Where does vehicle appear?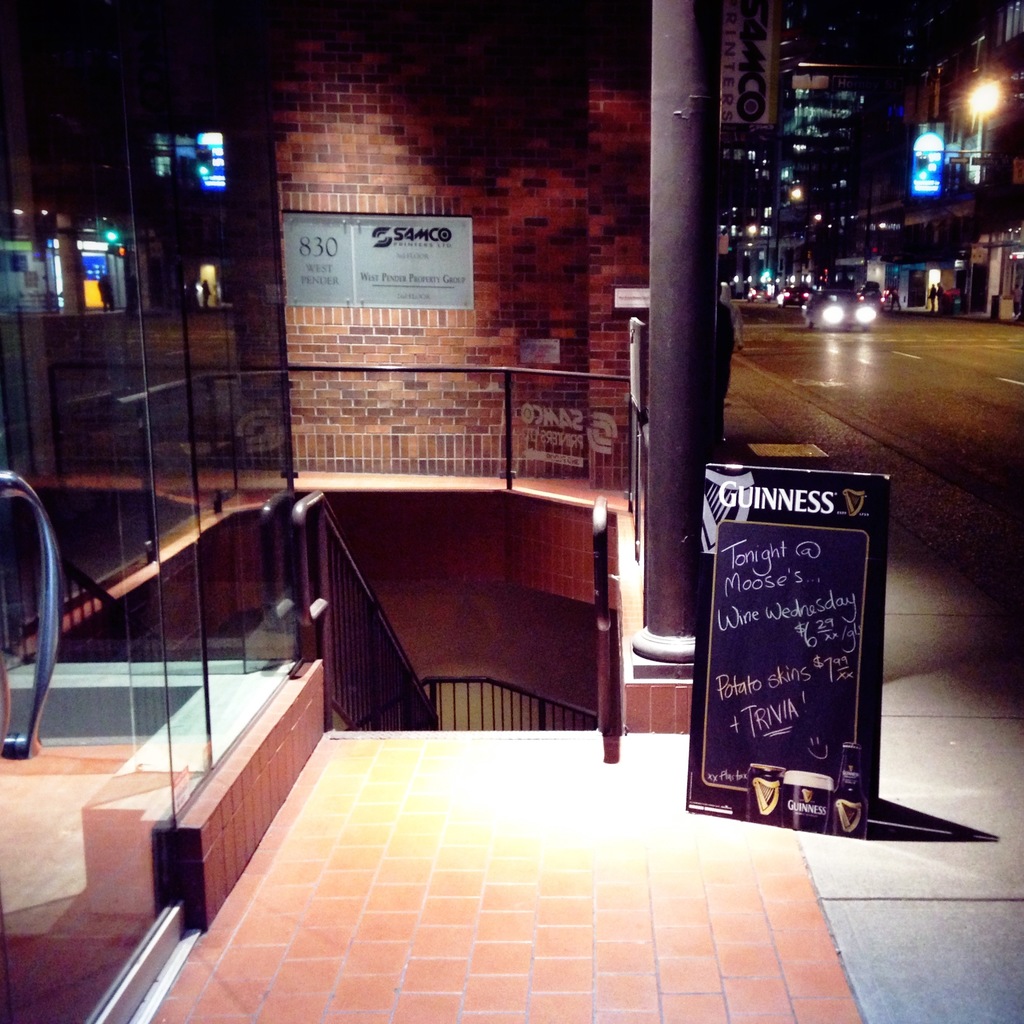
Appears at {"x1": 814, "y1": 294, "x2": 879, "y2": 333}.
